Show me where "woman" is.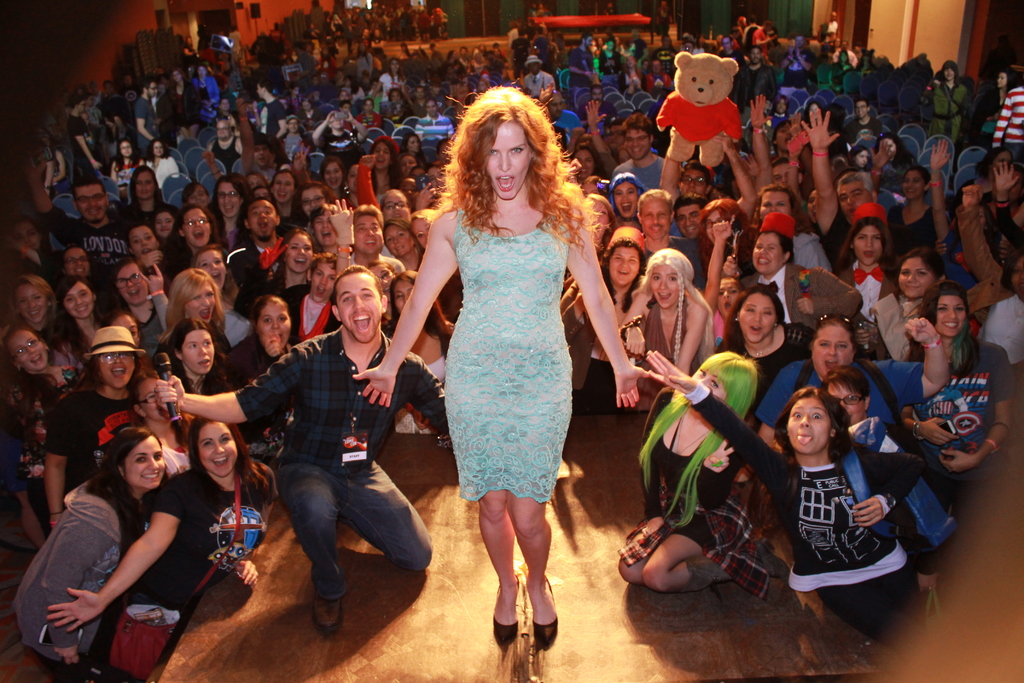
"woman" is at crop(143, 136, 182, 196).
